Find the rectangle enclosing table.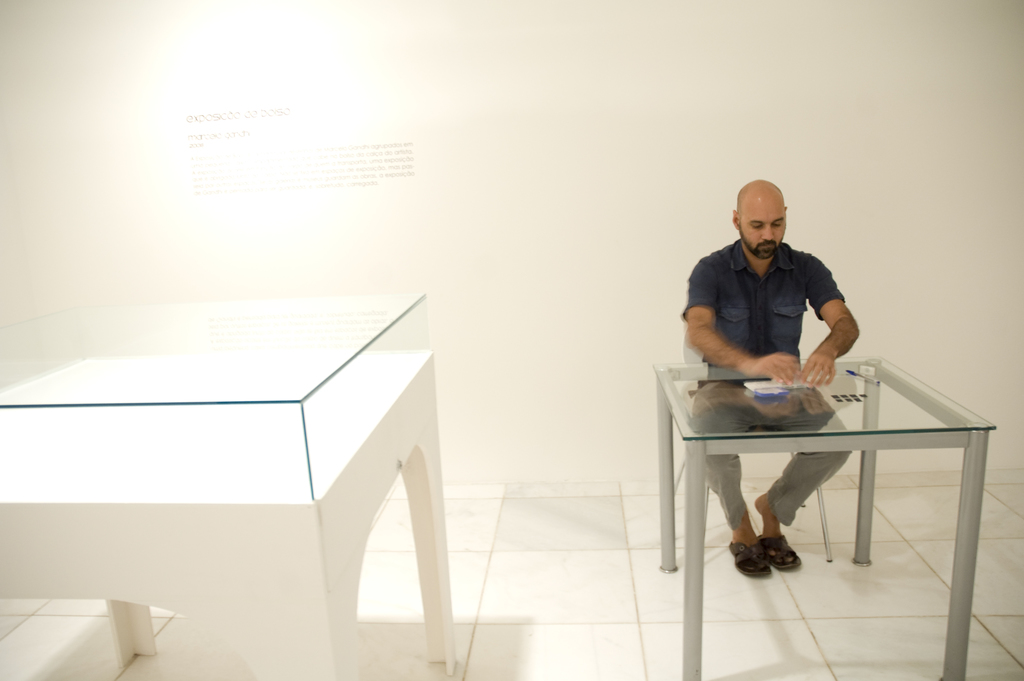
0/293/458/680.
